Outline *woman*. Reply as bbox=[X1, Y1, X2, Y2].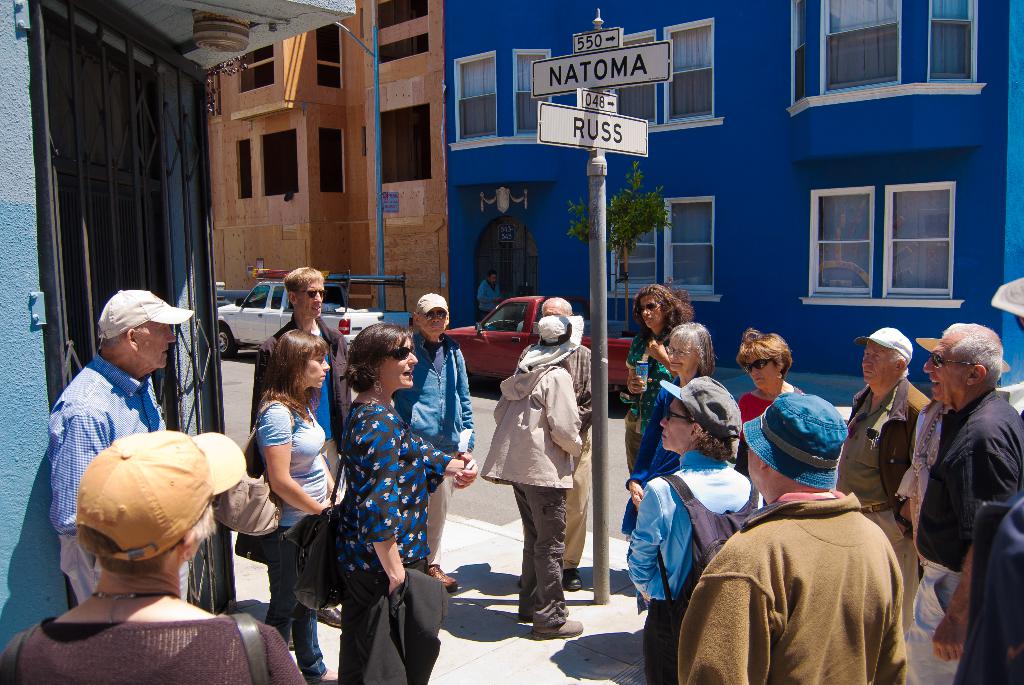
bbox=[618, 315, 716, 544].
